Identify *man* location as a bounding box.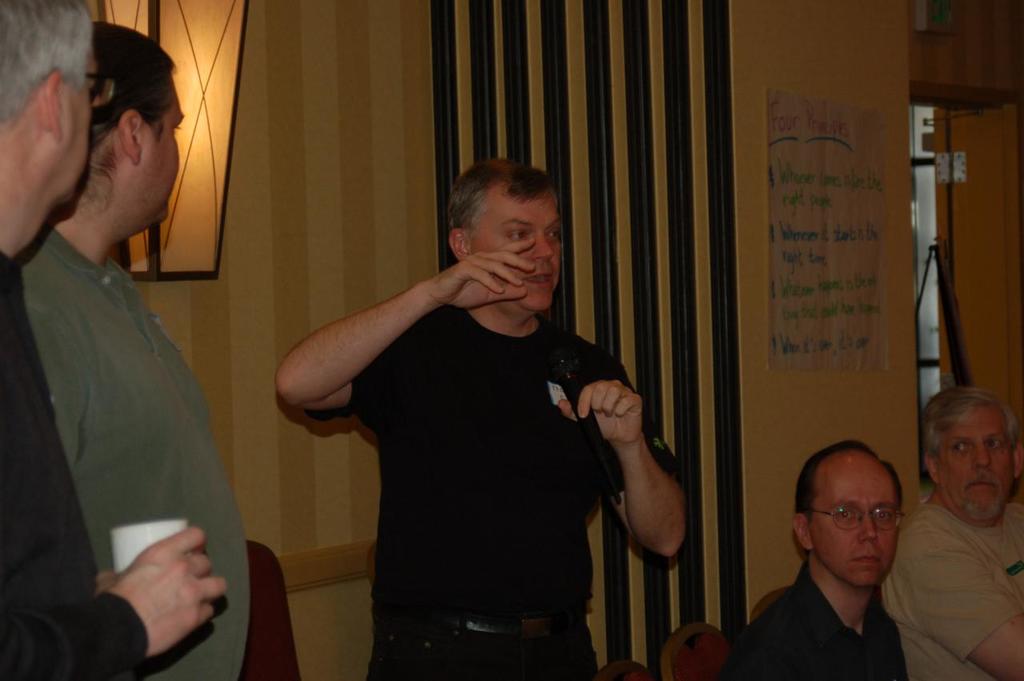
0,0,226,680.
